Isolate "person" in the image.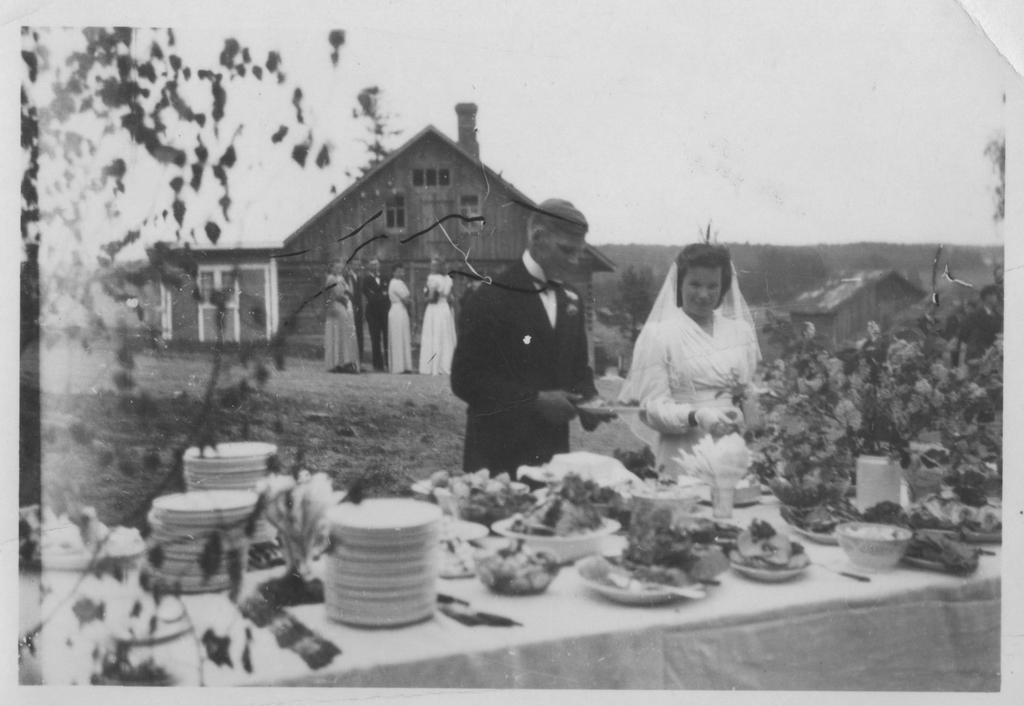
Isolated region: <region>325, 254, 413, 368</region>.
